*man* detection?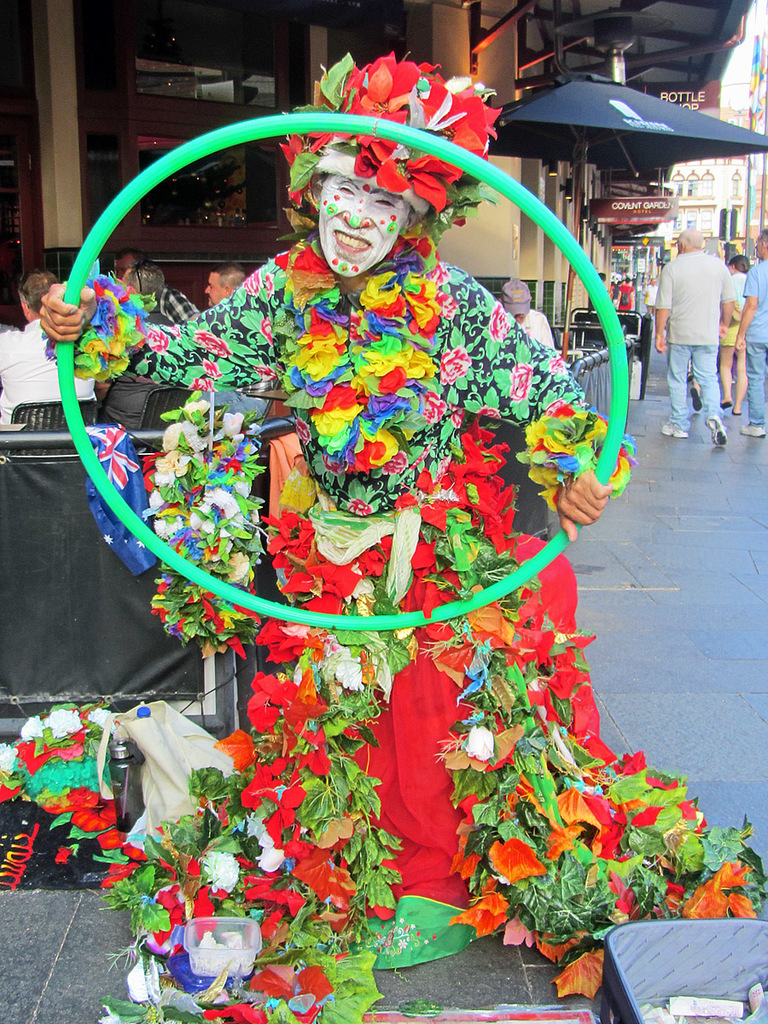
[left=203, top=265, right=246, bottom=306]
